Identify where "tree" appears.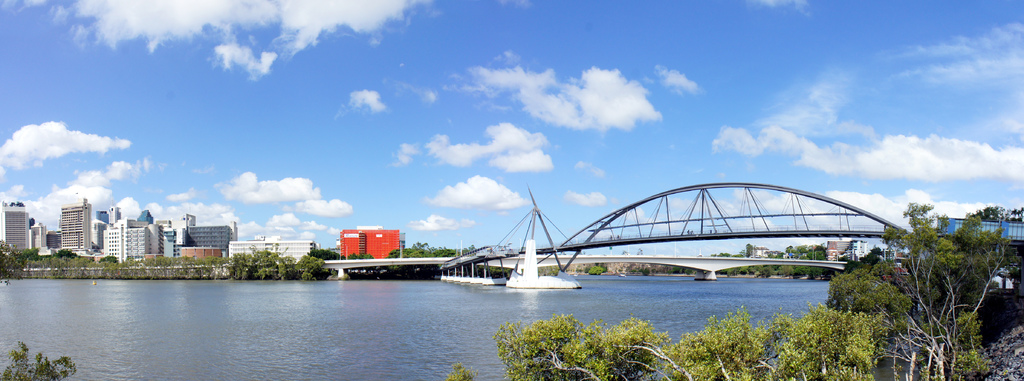
Appears at x1=442 y1=296 x2=900 y2=380.
